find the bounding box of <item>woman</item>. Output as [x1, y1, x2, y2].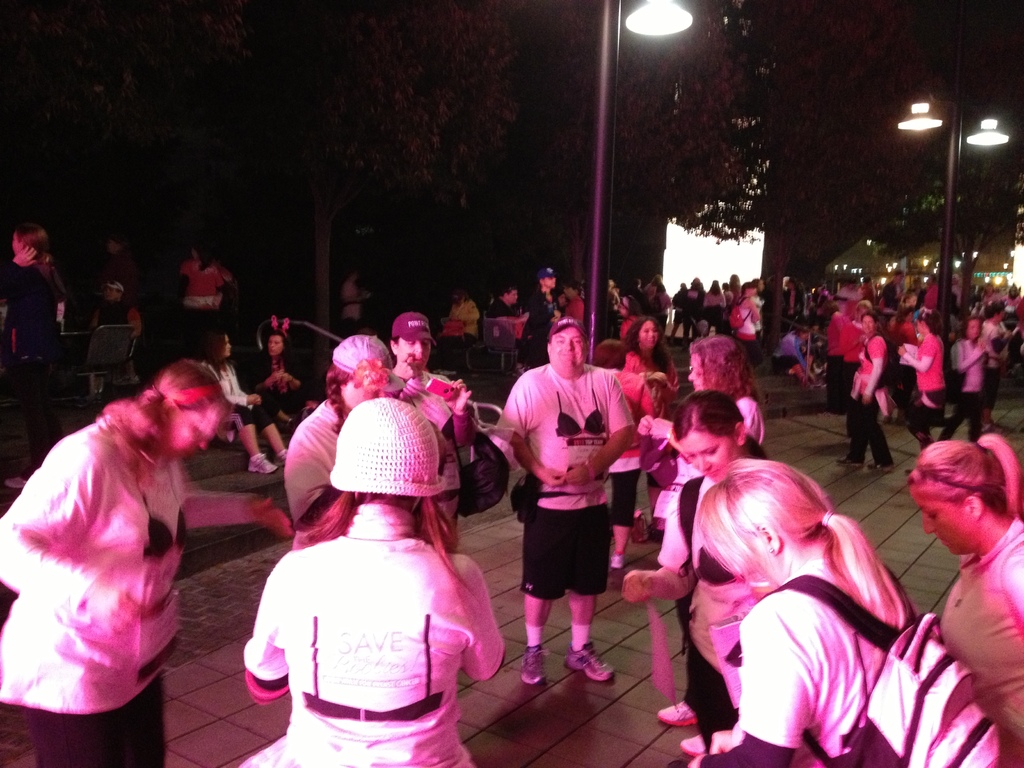
[734, 280, 770, 371].
